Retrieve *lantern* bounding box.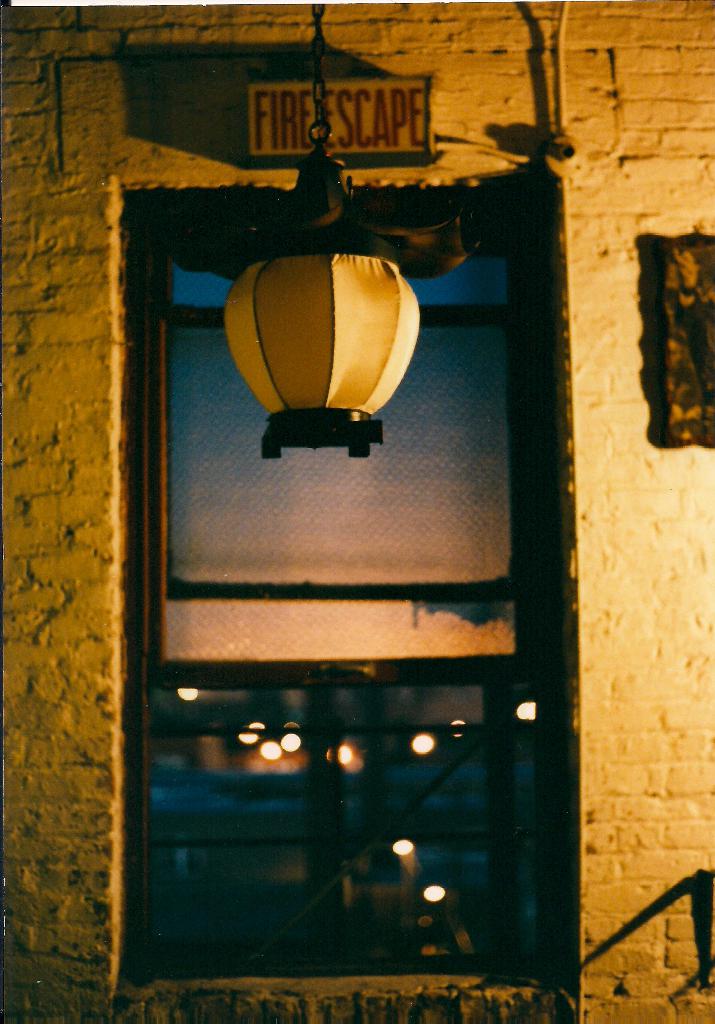
Bounding box: bbox(214, 220, 434, 422).
